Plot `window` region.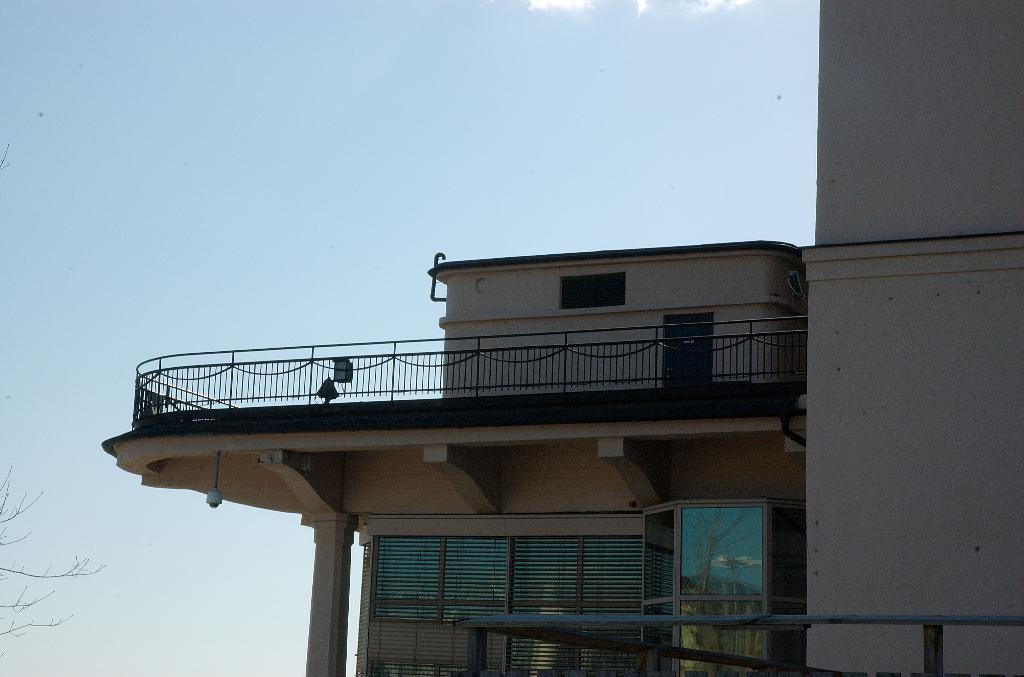
Plotted at (559, 270, 627, 311).
